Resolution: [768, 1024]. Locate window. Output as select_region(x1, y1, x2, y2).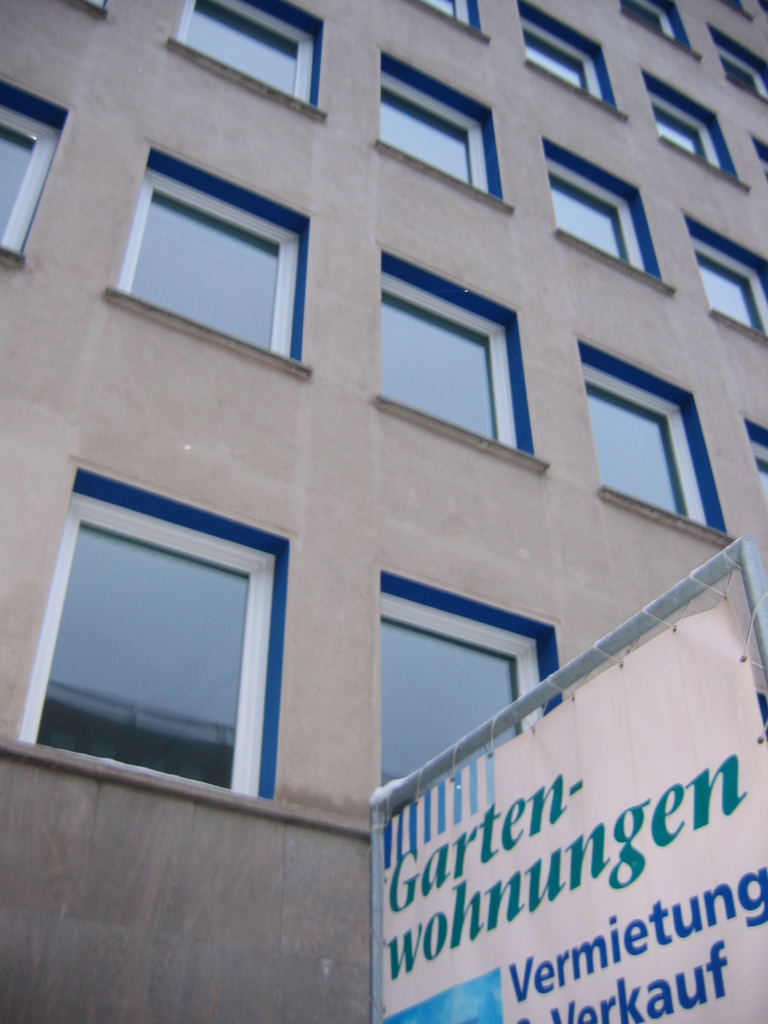
select_region(377, 577, 561, 797).
